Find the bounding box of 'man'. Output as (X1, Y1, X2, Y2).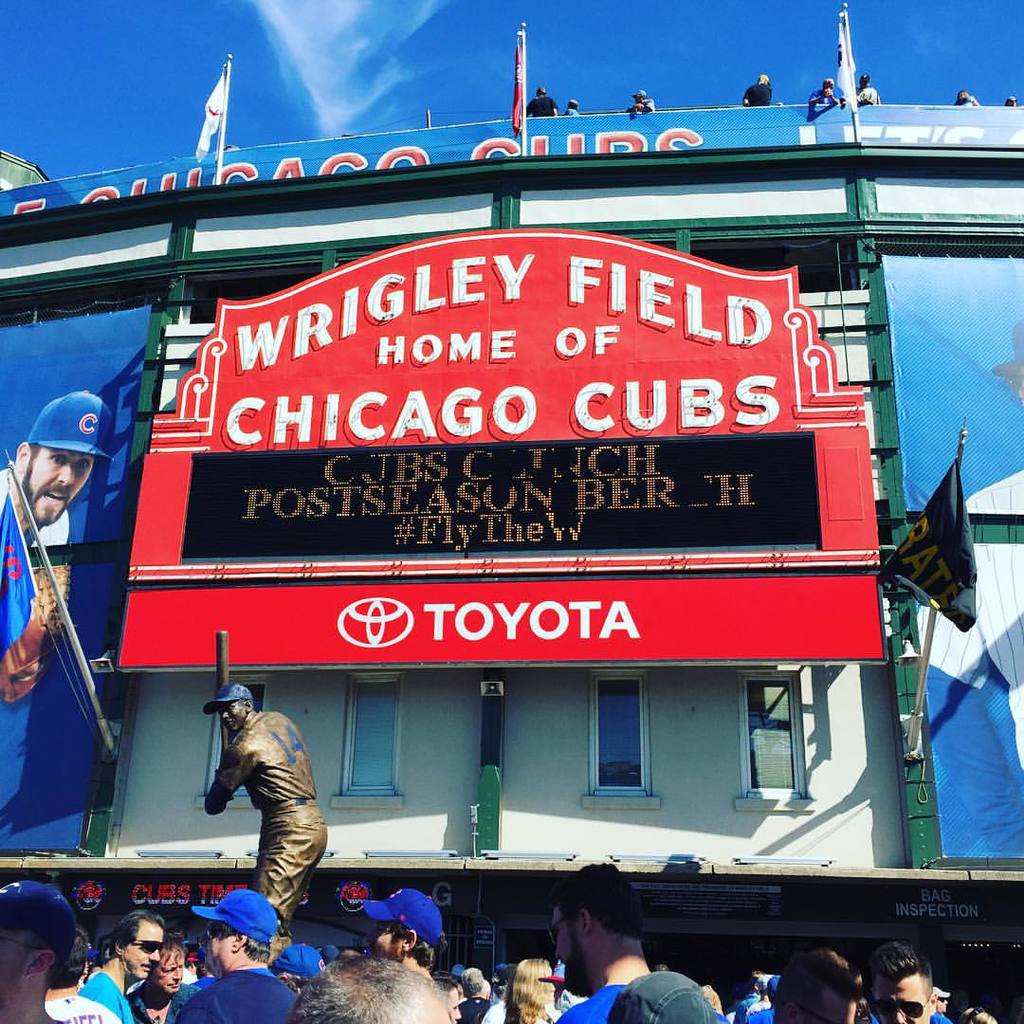
(960, 92, 981, 101).
